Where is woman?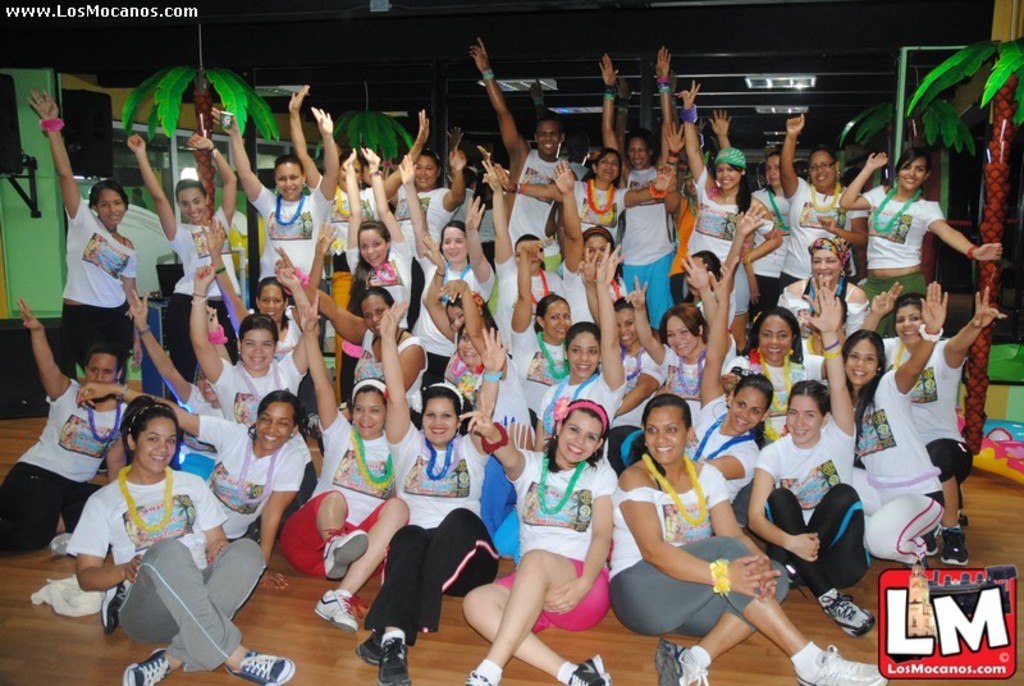
852,275,1009,563.
